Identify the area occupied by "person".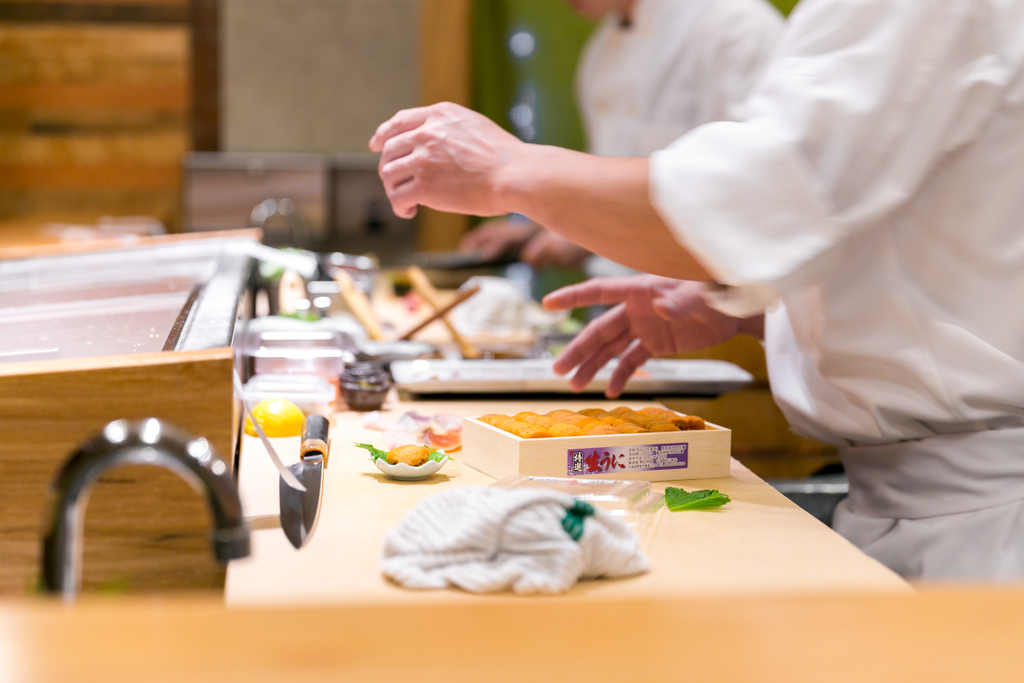
Area: 366,0,1023,586.
